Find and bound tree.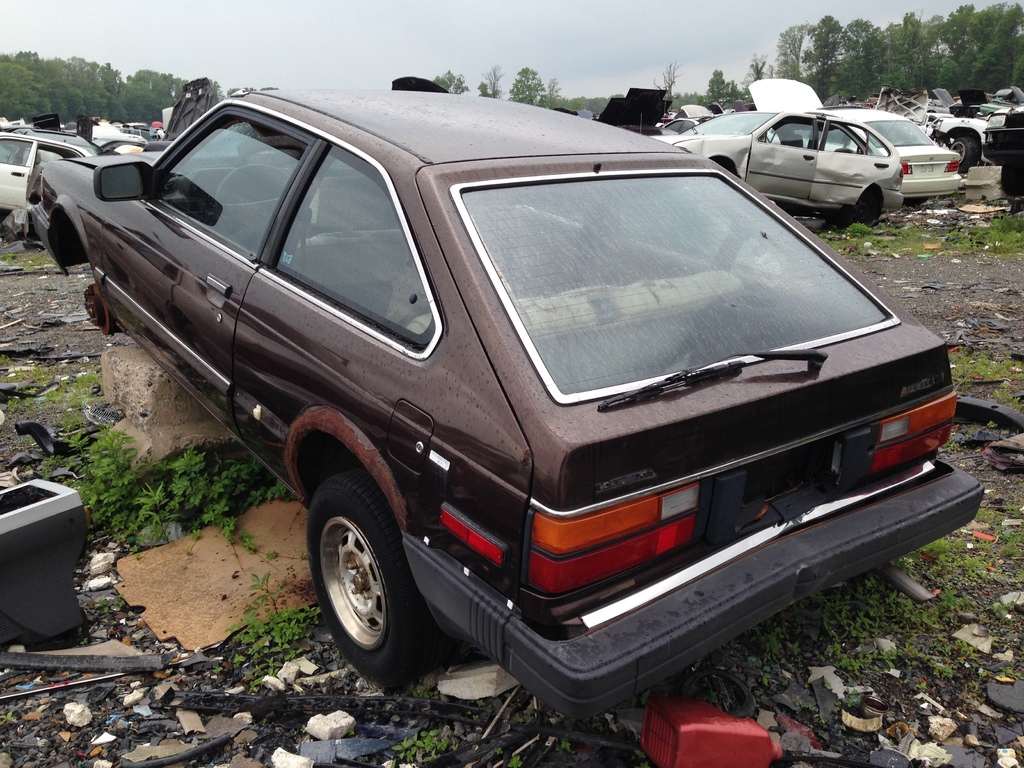
Bound: [left=106, top=74, right=148, bottom=124].
